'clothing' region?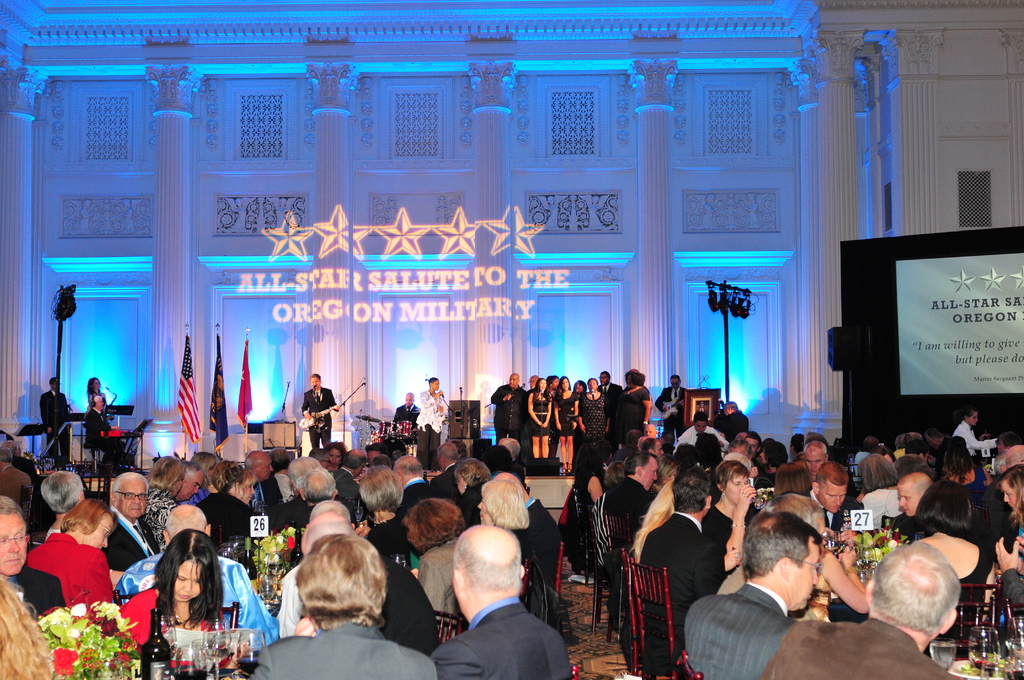
box=[456, 479, 484, 525]
